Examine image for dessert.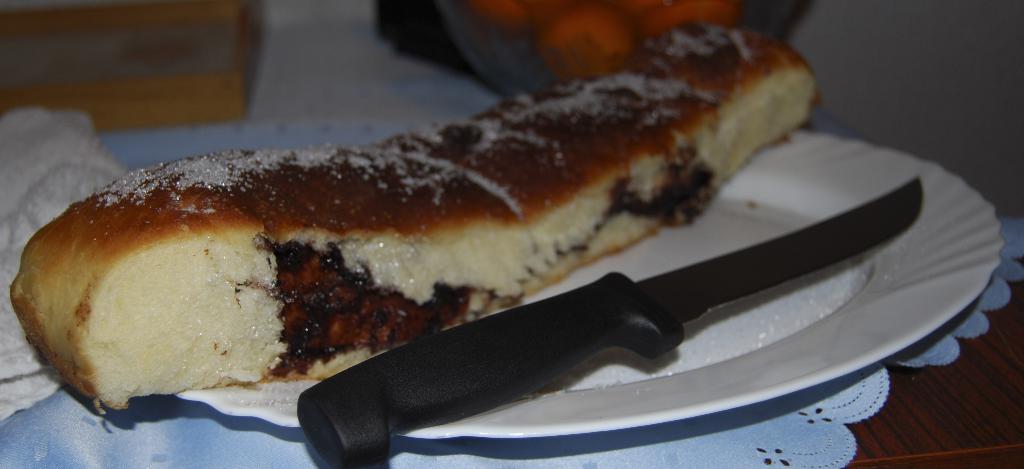
Examination result: [left=19, top=23, right=831, bottom=409].
